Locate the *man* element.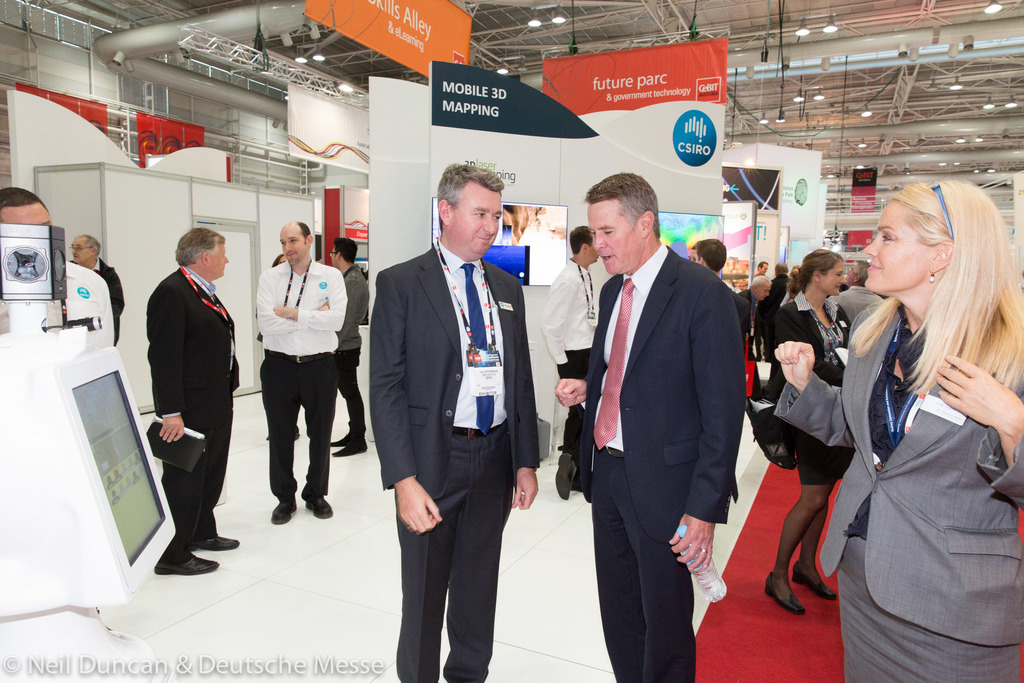
Element bbox: [328,236,372,456].
